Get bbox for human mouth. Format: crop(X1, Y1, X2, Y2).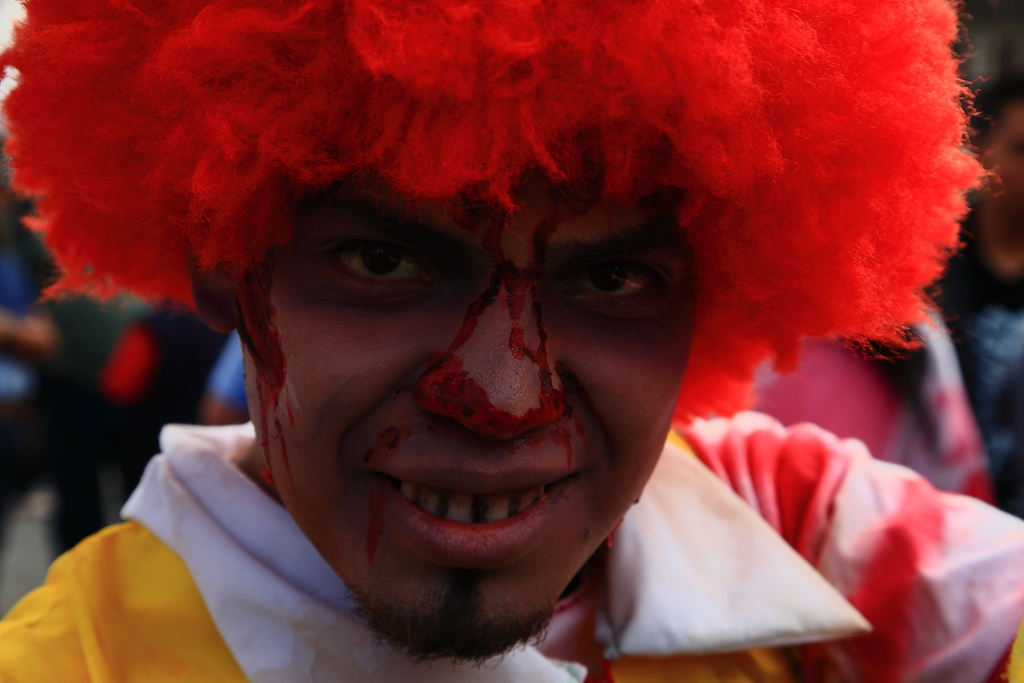
crop(361, 460, 576, 568).
